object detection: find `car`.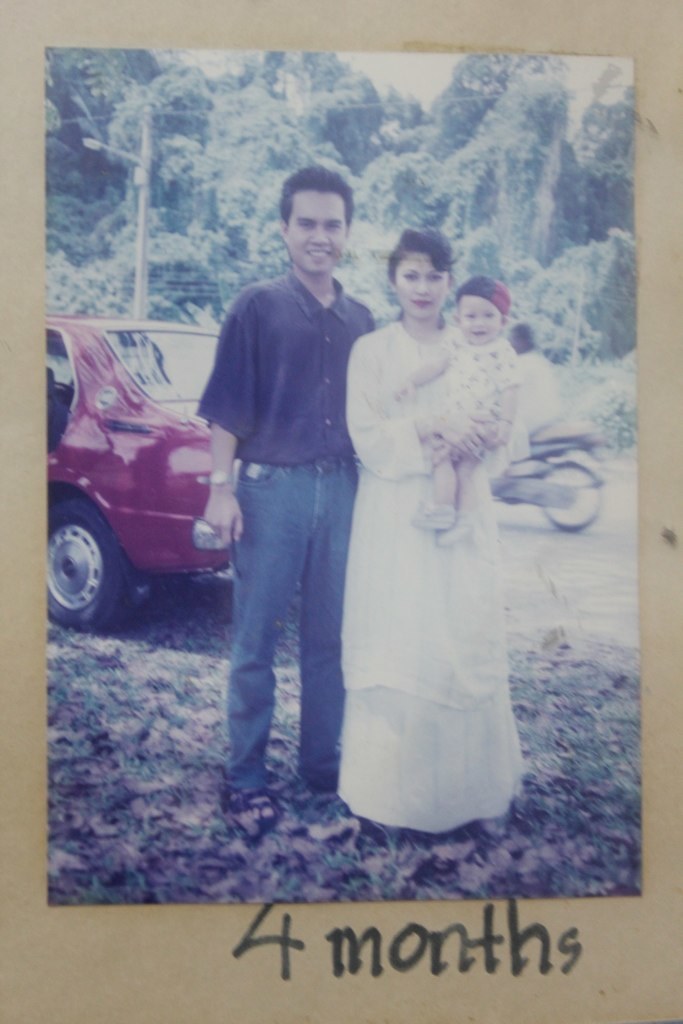
(45,318,238,632).
